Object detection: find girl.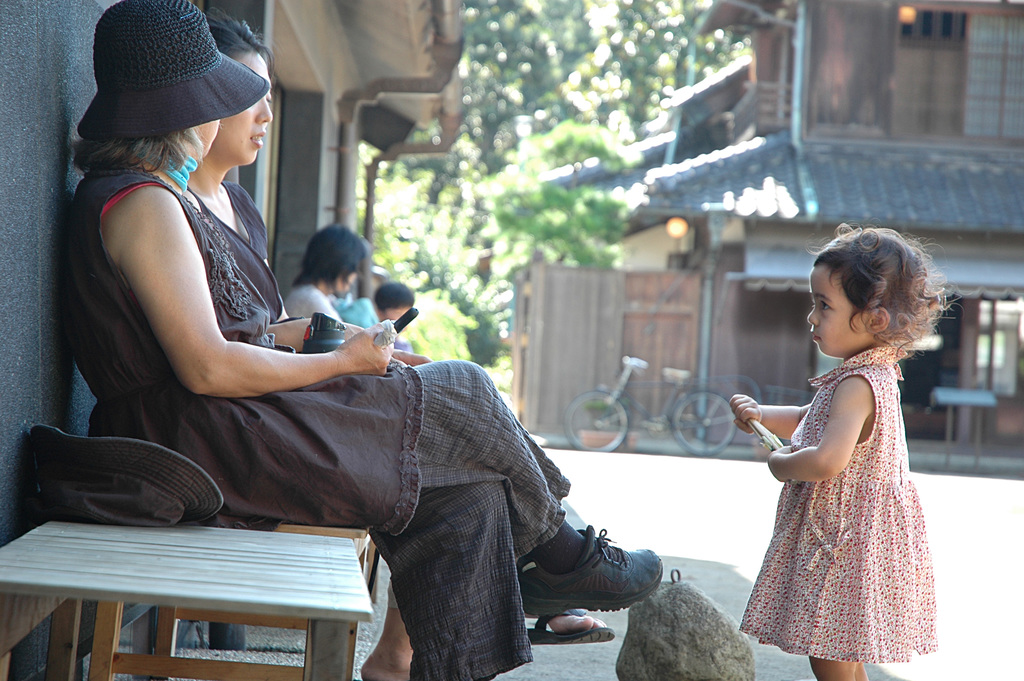
detection(732, 225, 961, 680).
